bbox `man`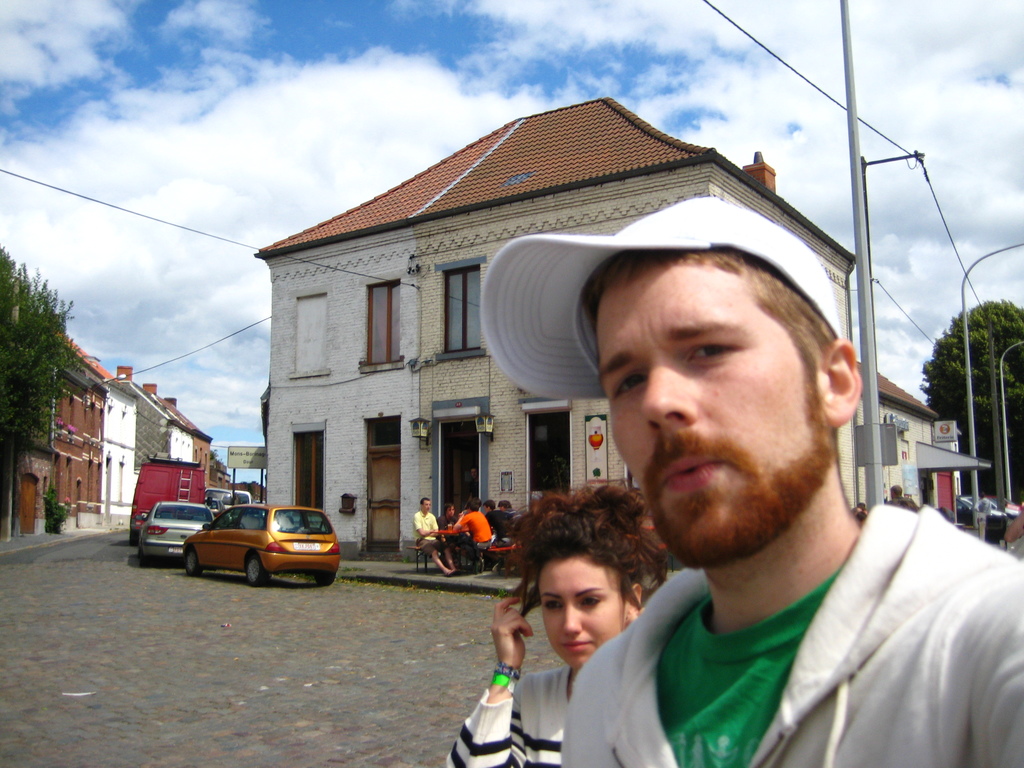
crop(476, 195, 1023, 767)
